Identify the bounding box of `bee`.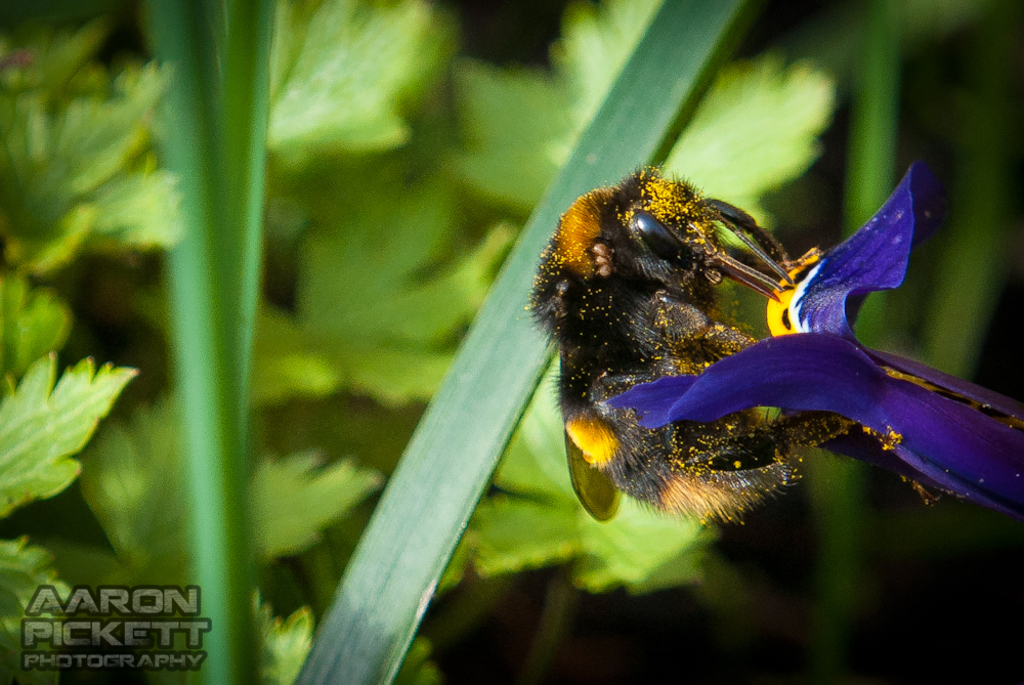
rect(503, 160, 901, 543).
